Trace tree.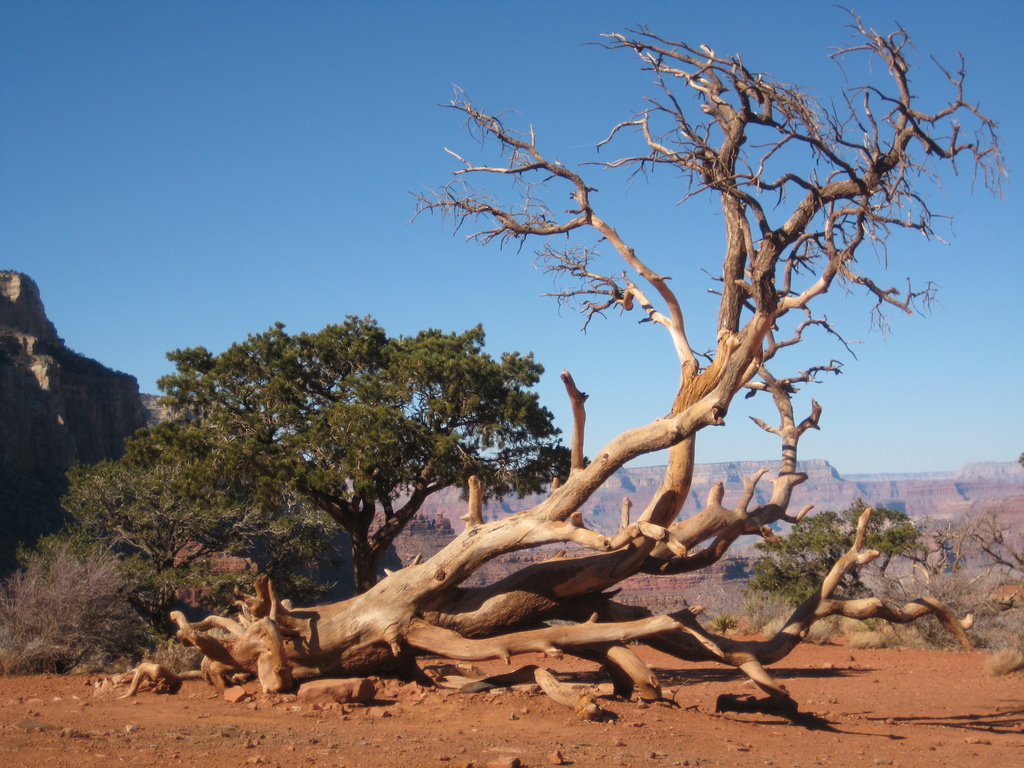
Traced to BBox(742, 497, 932, 621).
